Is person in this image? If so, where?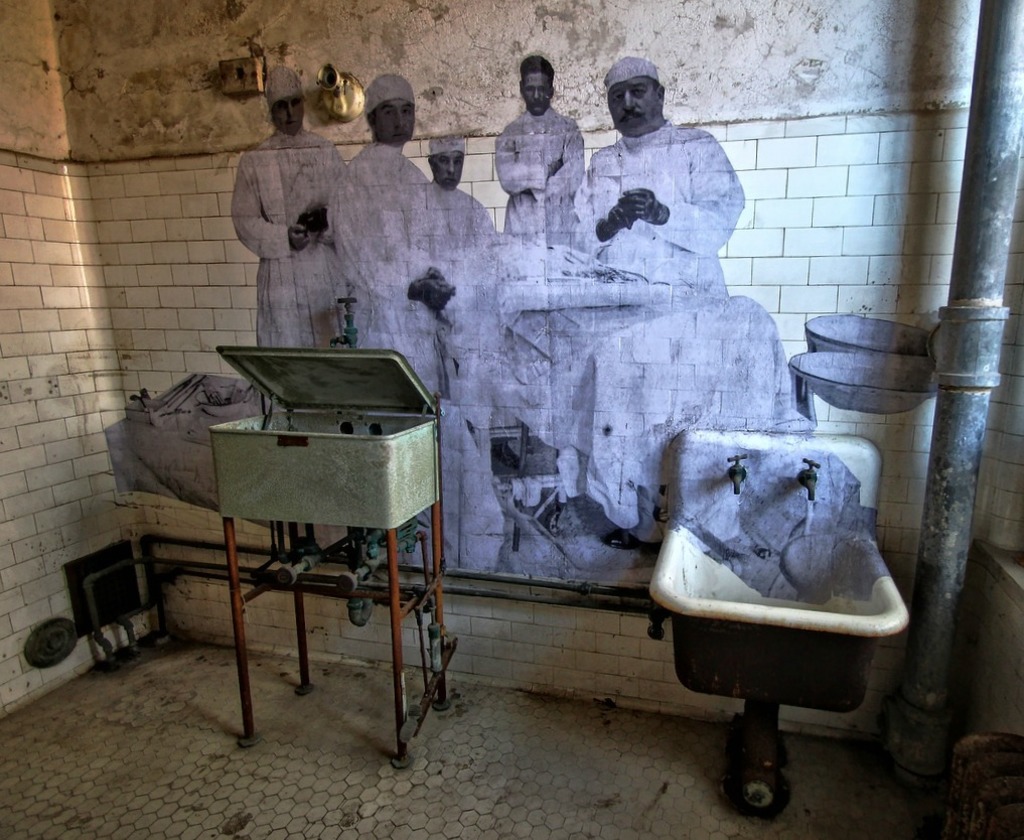
Yes, at (left=229, top=66, right=356, bottom=339).
